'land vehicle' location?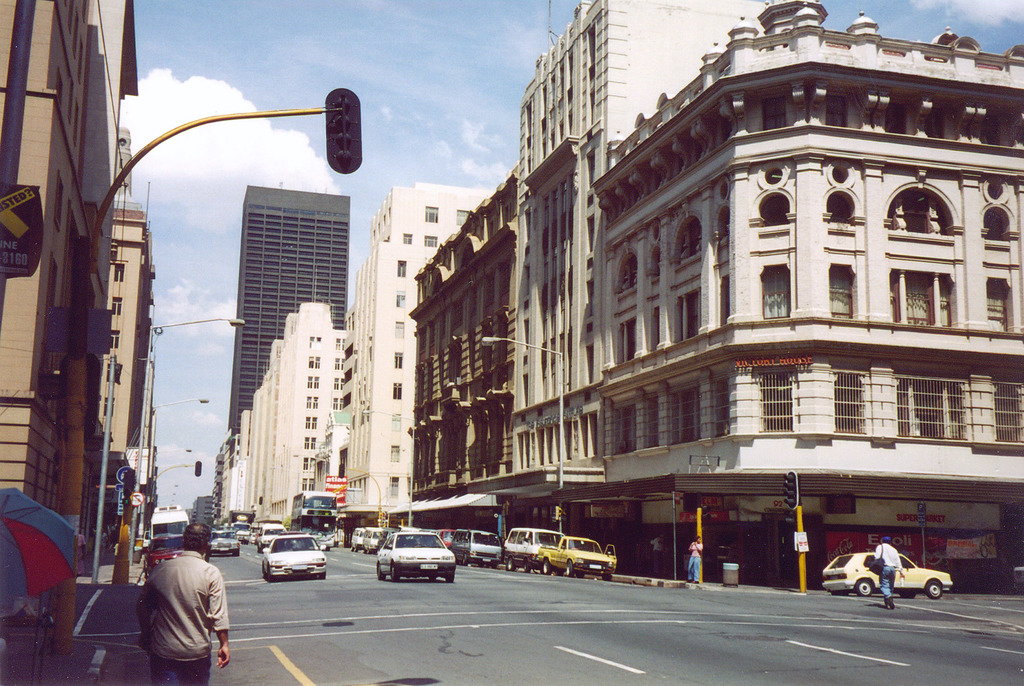
{"left": 824, "top": 549, "right": 955, "bottom": 598}
